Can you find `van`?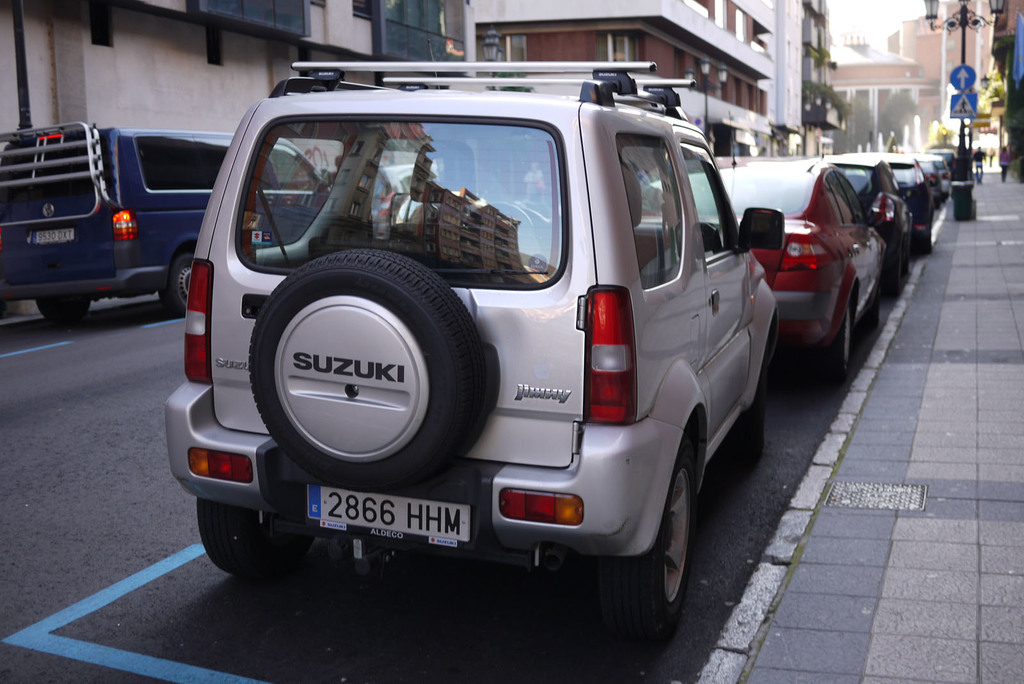
Yes, bounding box: 0/119/336/319.
